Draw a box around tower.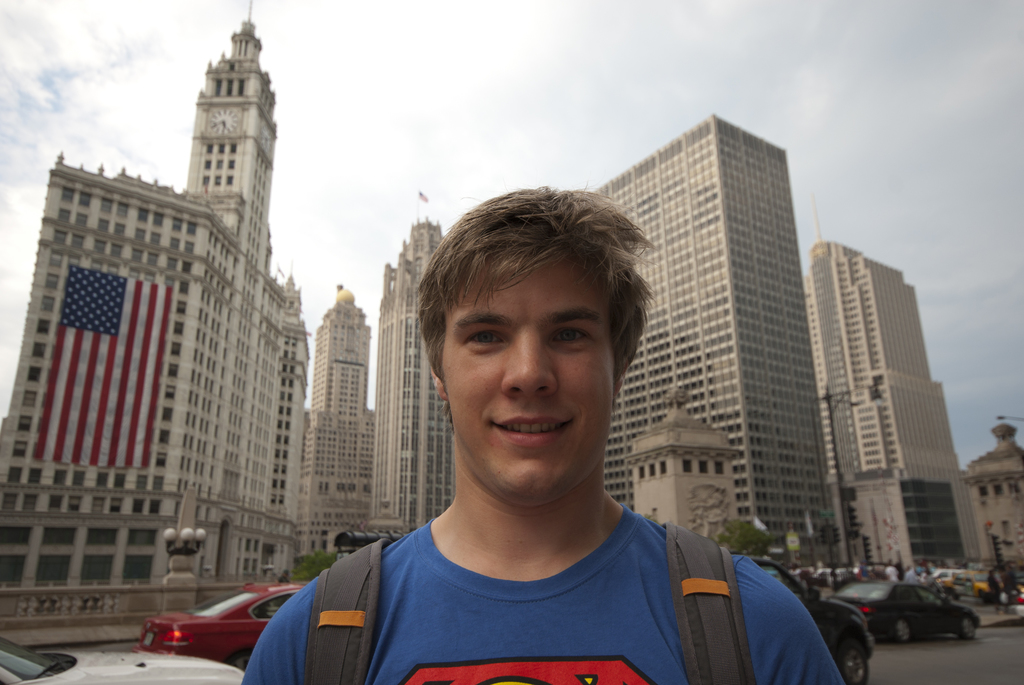
box(600, 109, 836, 542).
